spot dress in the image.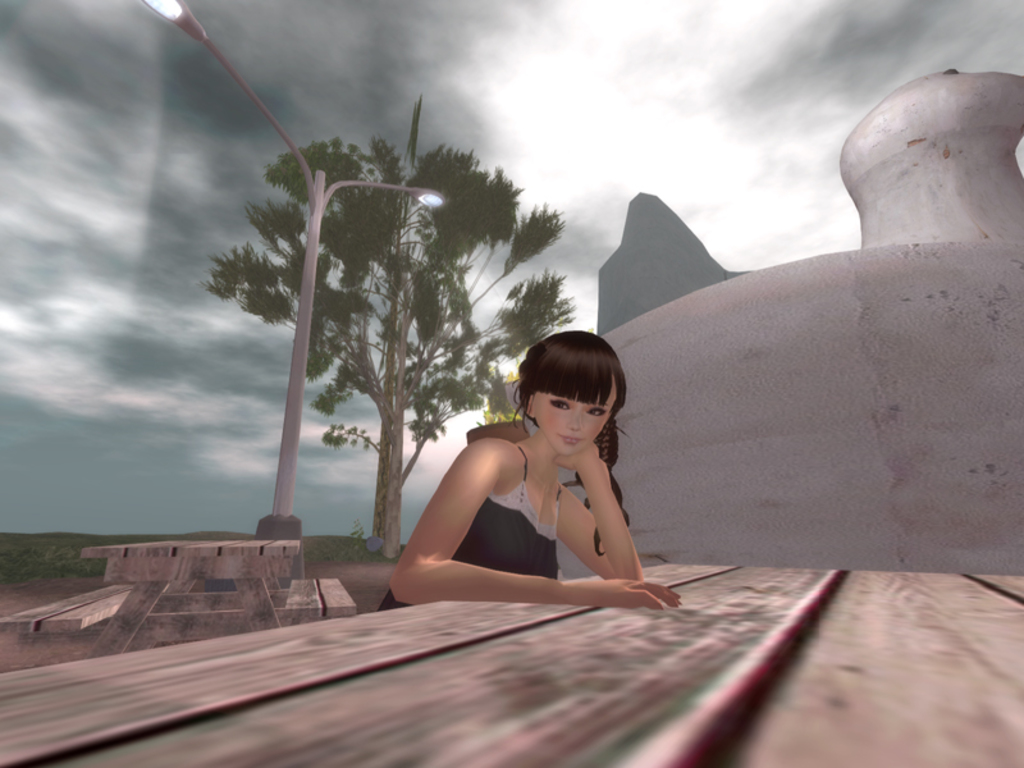
dress found at locate(381, 444, 563, 609).
